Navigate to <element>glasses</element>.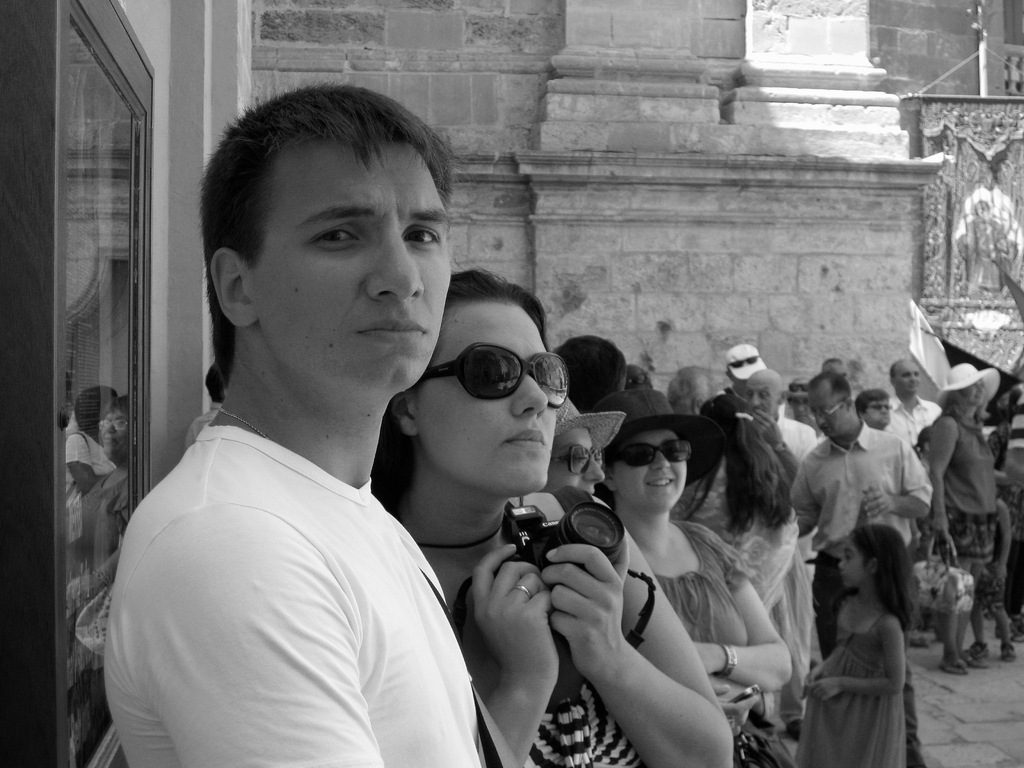
Navigation target: (left=552, top=440, right=602, bottom=475).
